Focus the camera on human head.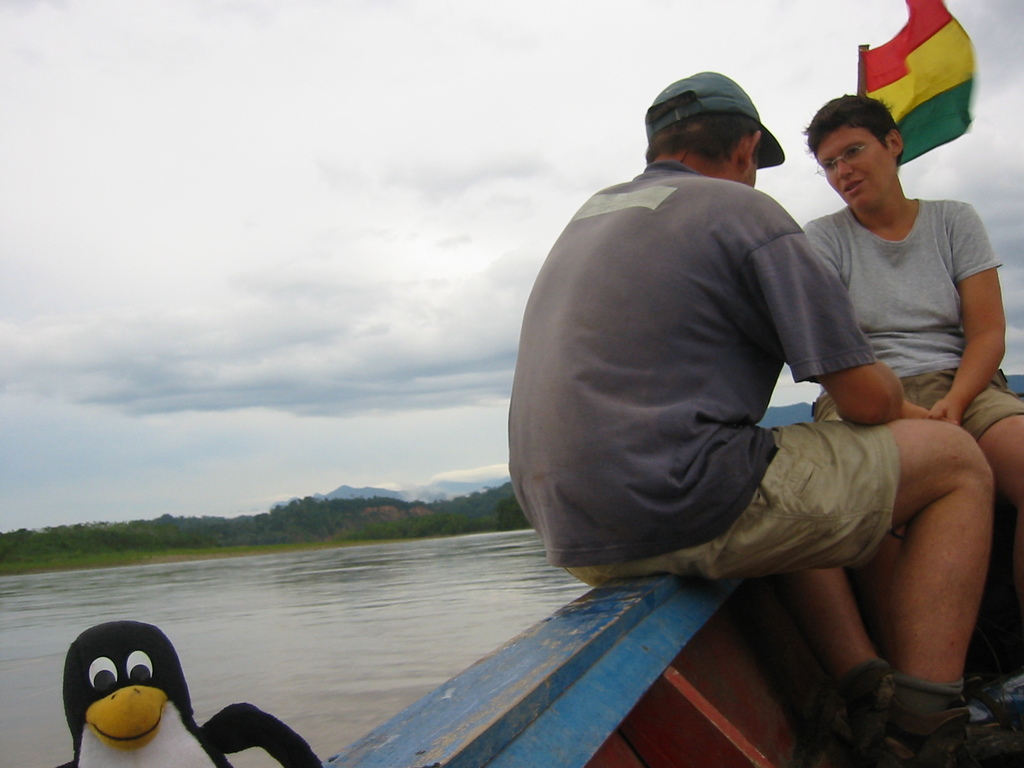
Focus region: Rect(653, 71, 810, 184).
